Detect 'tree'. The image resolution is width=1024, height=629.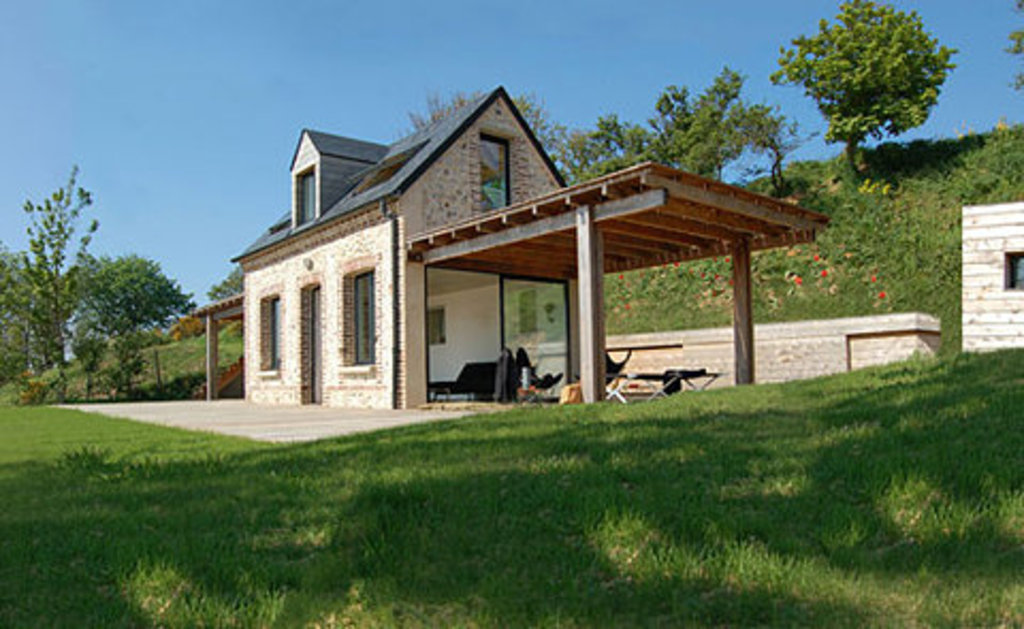
Rect(521, 92, 574, 175).
